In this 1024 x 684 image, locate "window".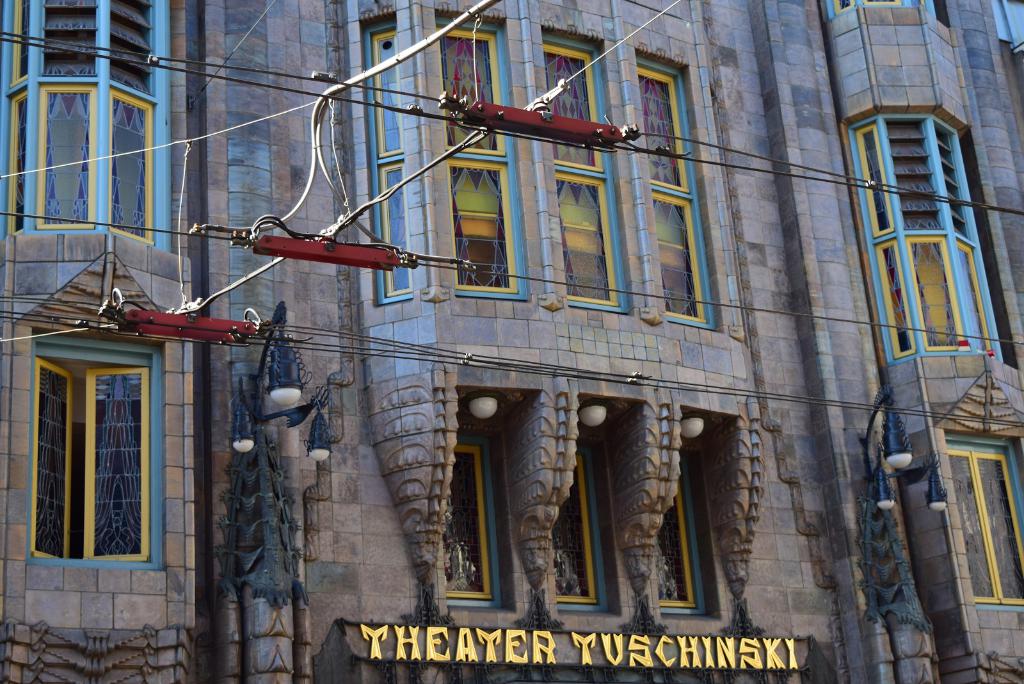
Bounding box: box=[850, 126, 1011, 368].
